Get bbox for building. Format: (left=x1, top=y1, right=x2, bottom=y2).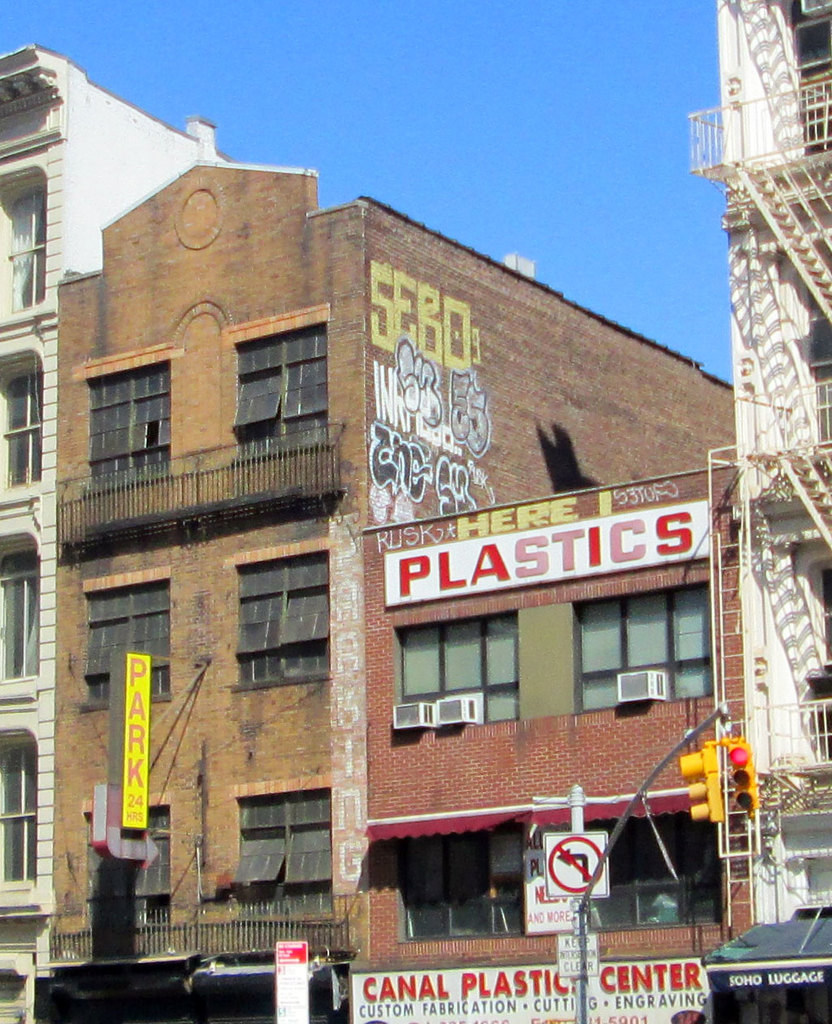
(left=688, top=0, right=831, bottom=1023).
